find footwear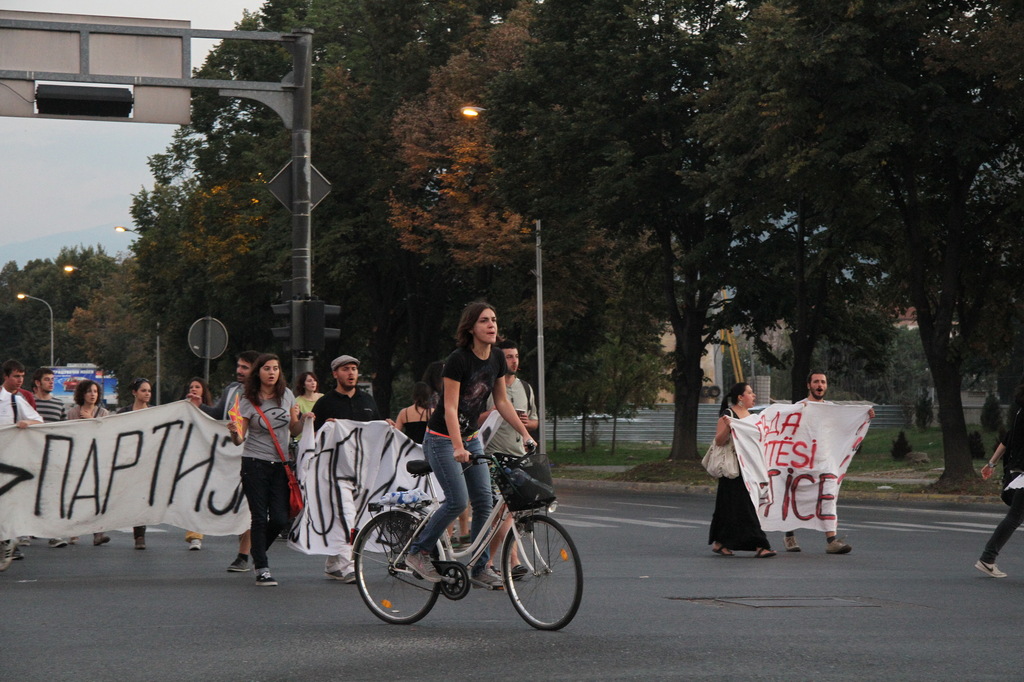
x1=226, y1=556, x2=252, y2=573
